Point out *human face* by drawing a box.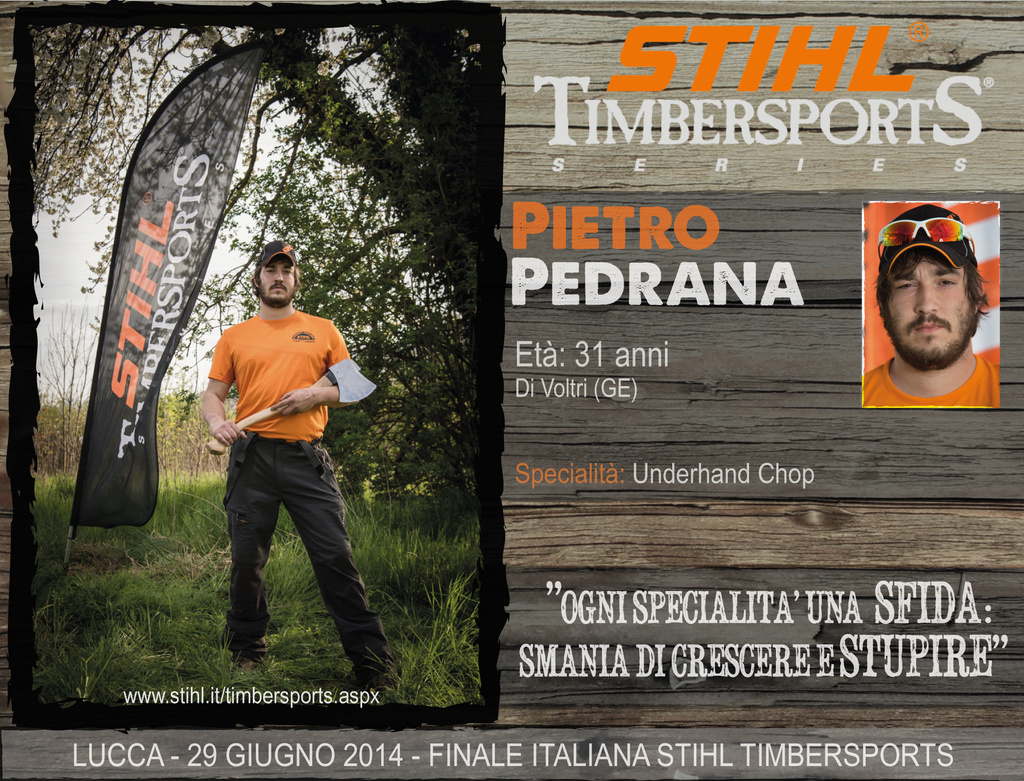
<box>879,255,977,365</box>.
